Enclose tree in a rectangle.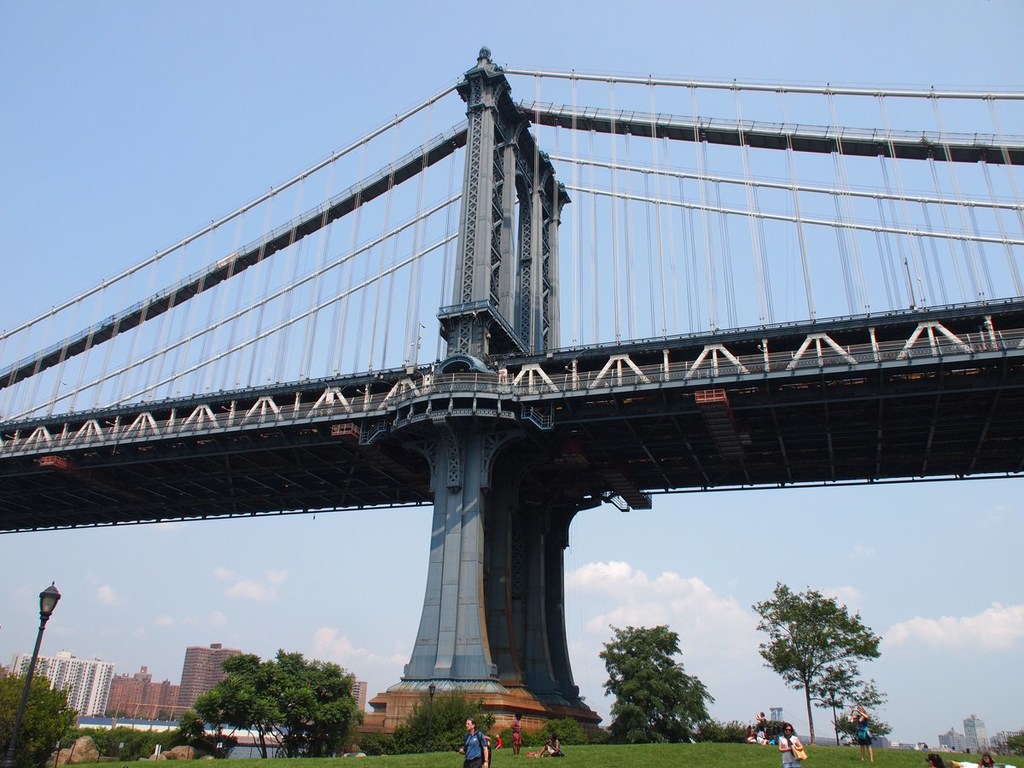
588,615,709,744.
